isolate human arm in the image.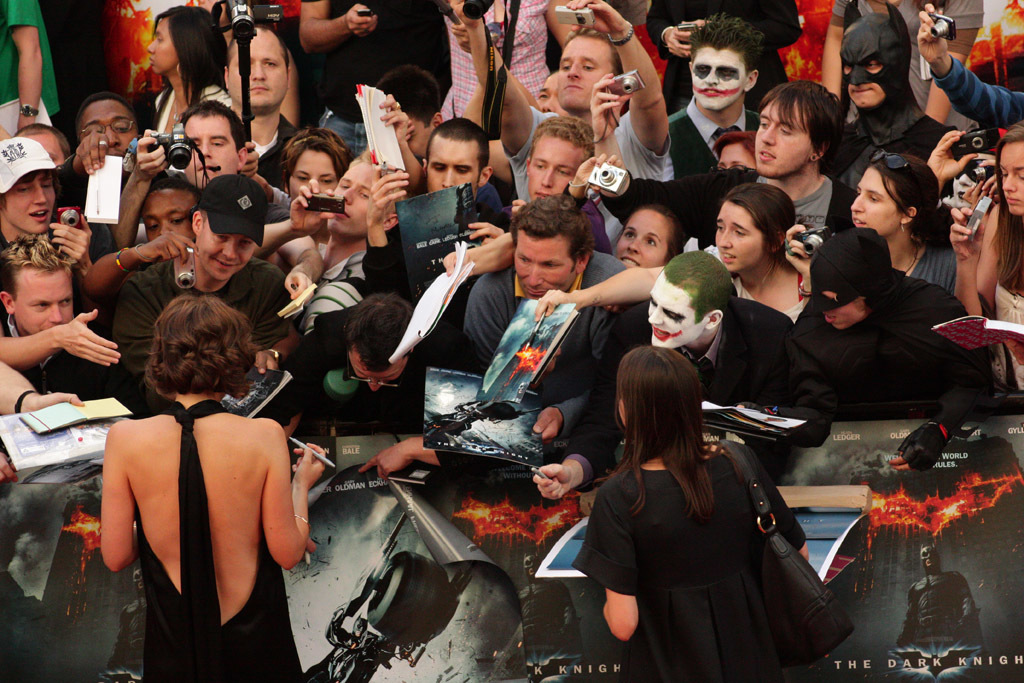
Isolated region: 1, 448, 20, 482.
